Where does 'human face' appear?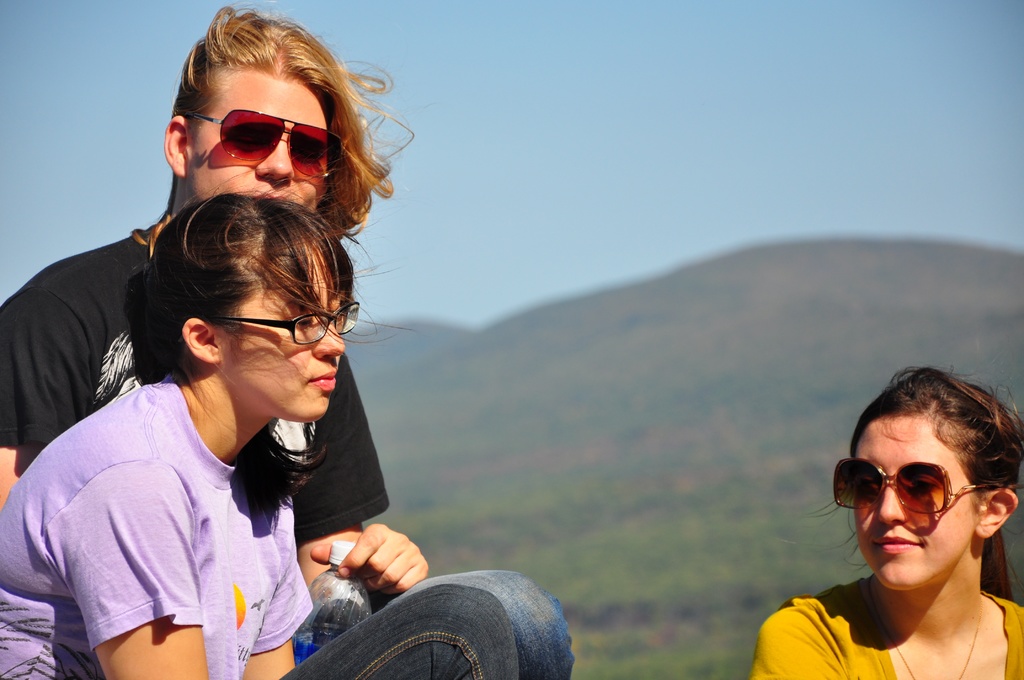
Appears at box=[849, 416, 973, 591].
